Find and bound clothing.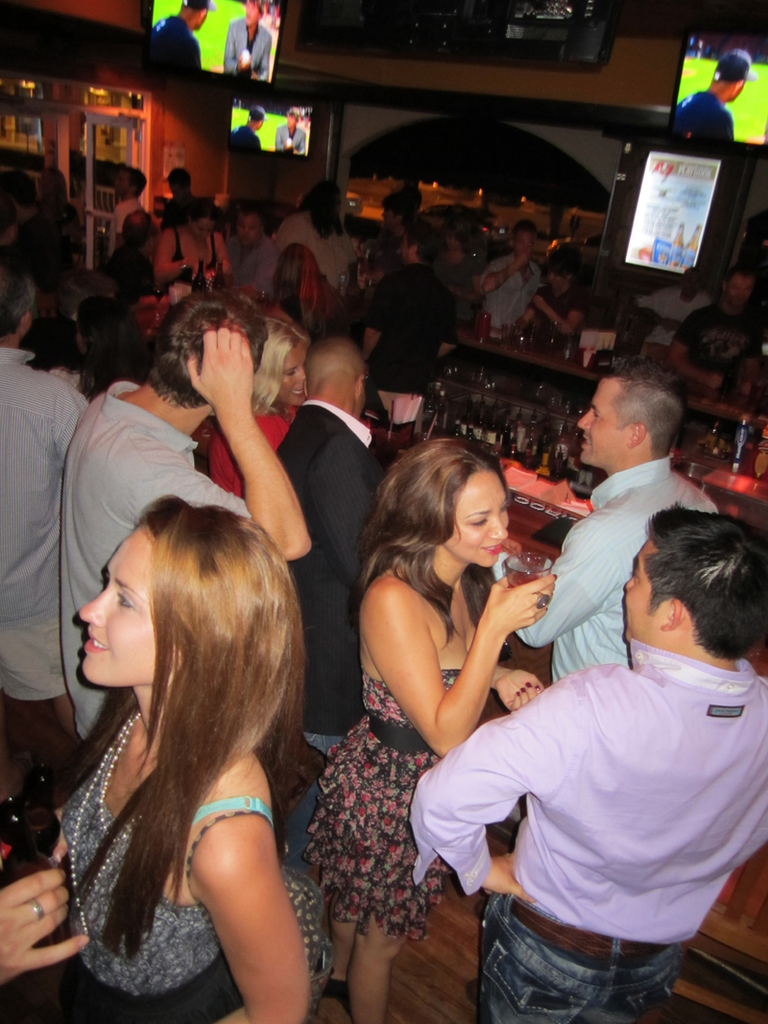
Bound: bbox=[231, 126, 266, 150].
